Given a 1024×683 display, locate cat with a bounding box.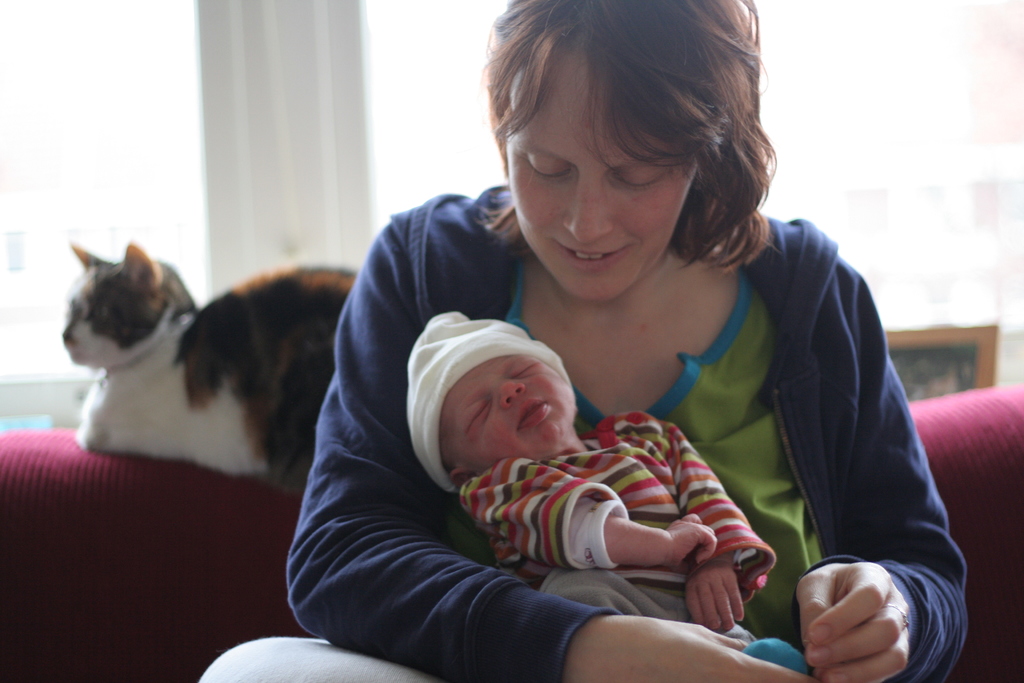
Located: [x1=61, y1=240, x2=361, y2=502].
